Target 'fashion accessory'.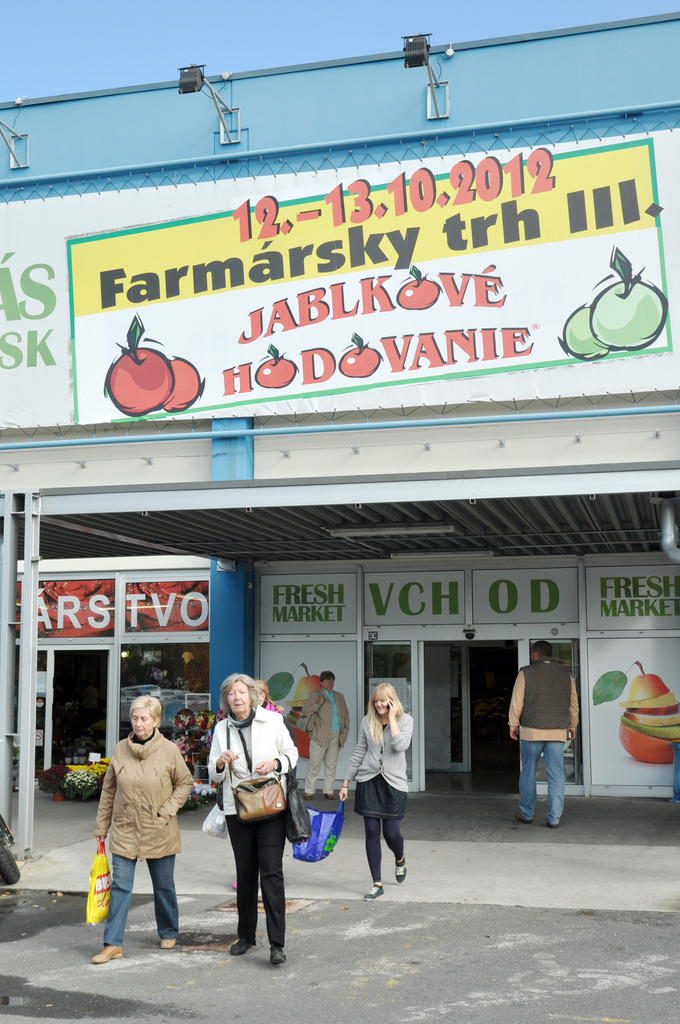
Target region: pyautogui.locateOnScreen(516, 815, 528, 824).
